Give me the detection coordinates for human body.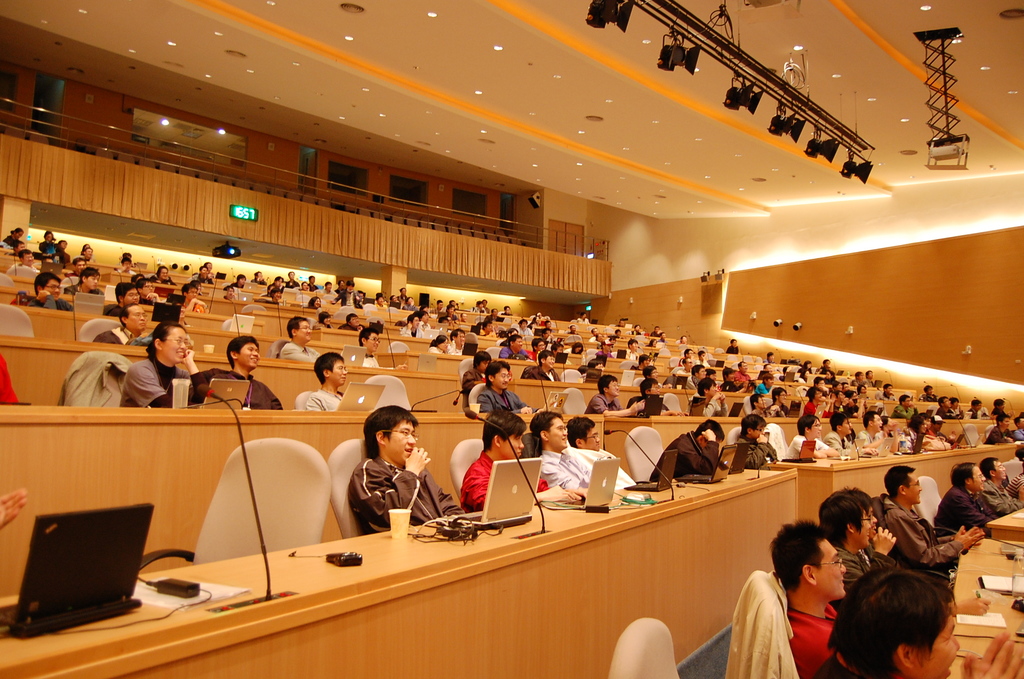
[left=442, top=302, right=456, bottom=316].
